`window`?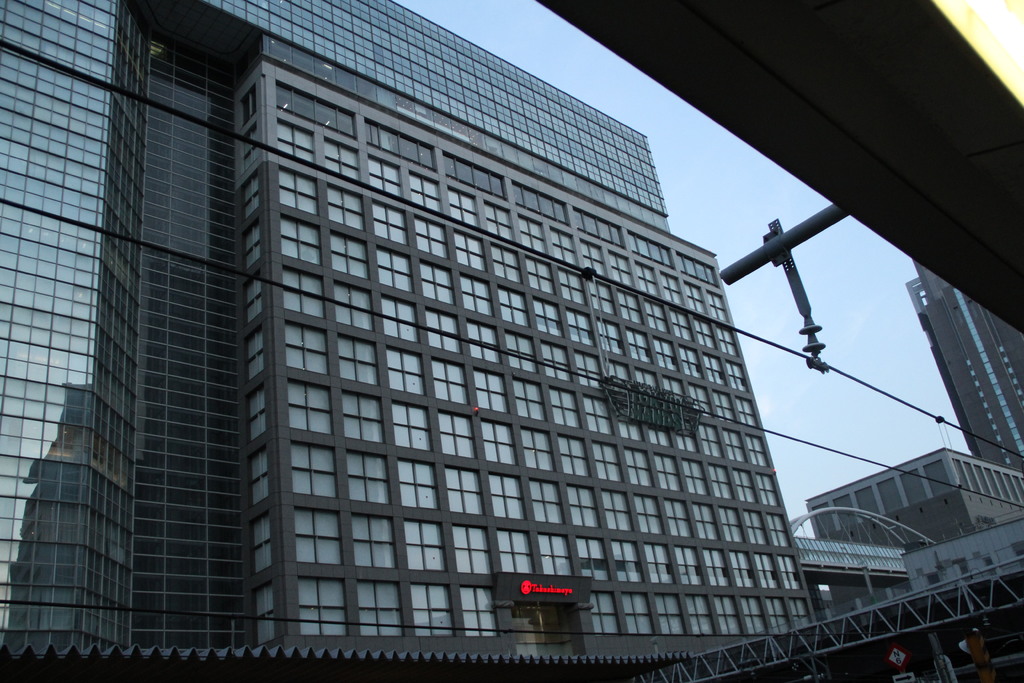
<box>563,310,588,350</box>
